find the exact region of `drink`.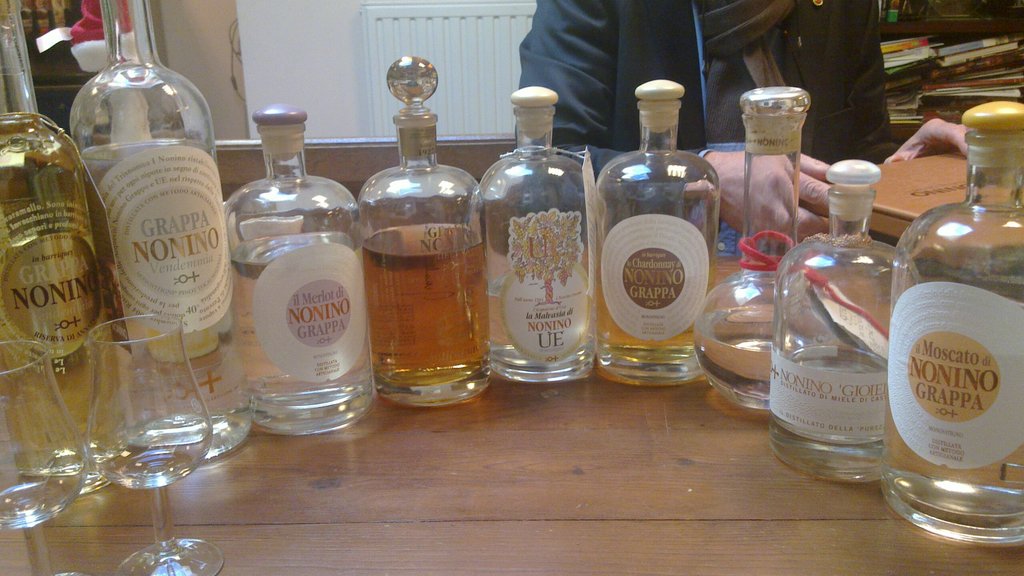
Exact region: bbox(223, 104, 378, 437).
